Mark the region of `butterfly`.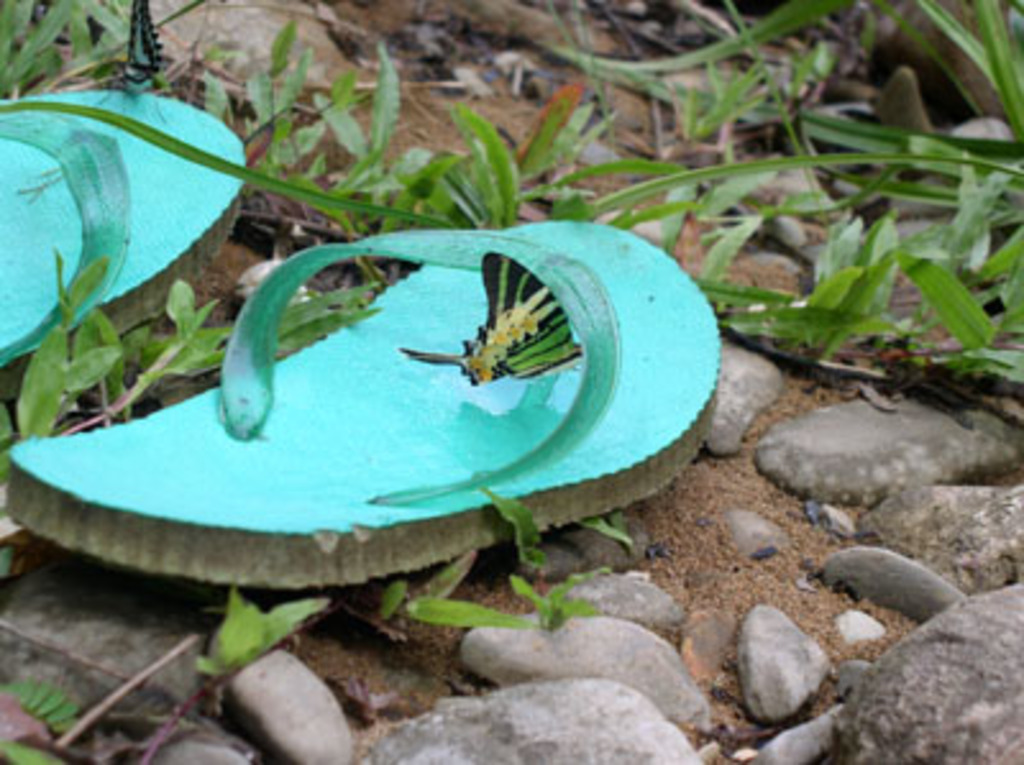
Region: box(399, 253, 584, 389).
